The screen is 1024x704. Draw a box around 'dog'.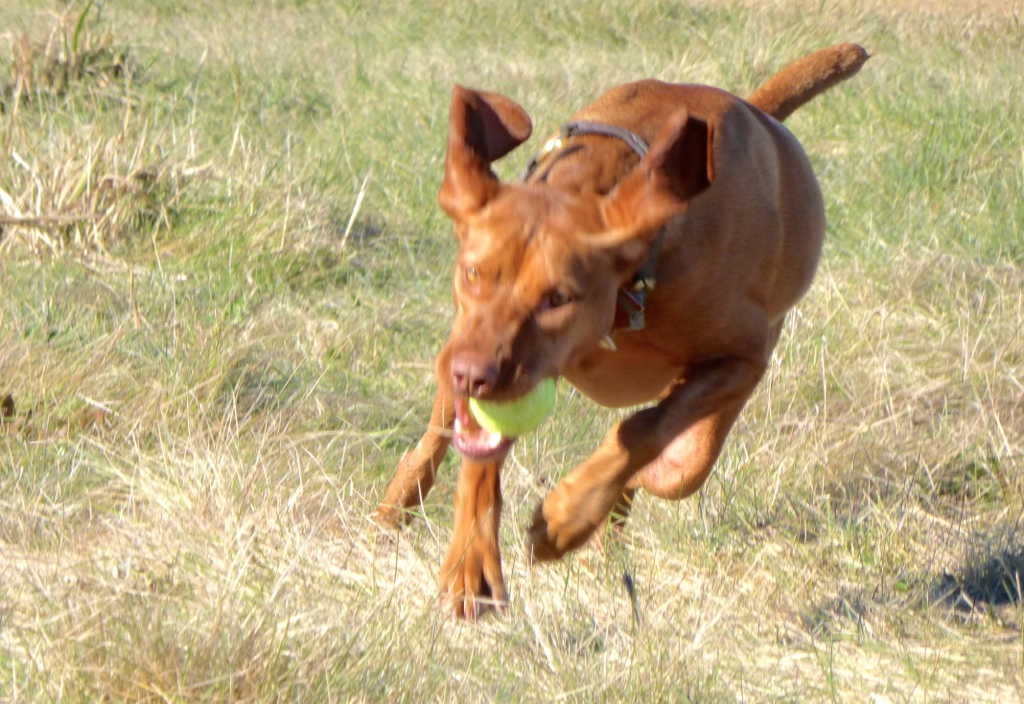
bbox=[373, 37, 865, 623].
